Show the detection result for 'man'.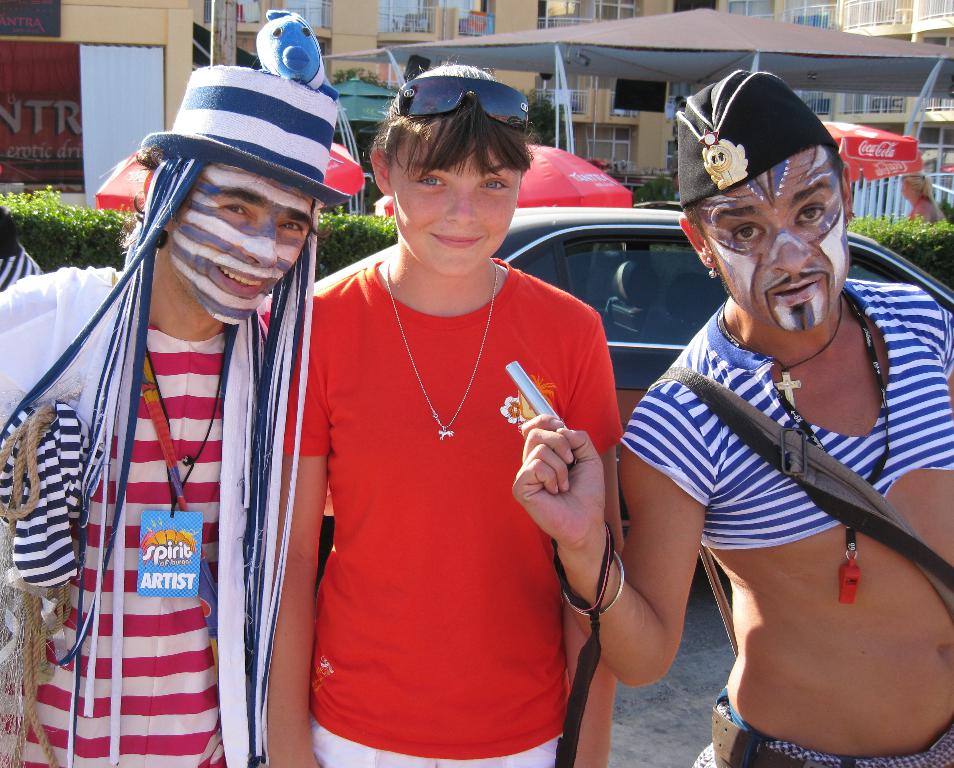
0:156:318:767.
